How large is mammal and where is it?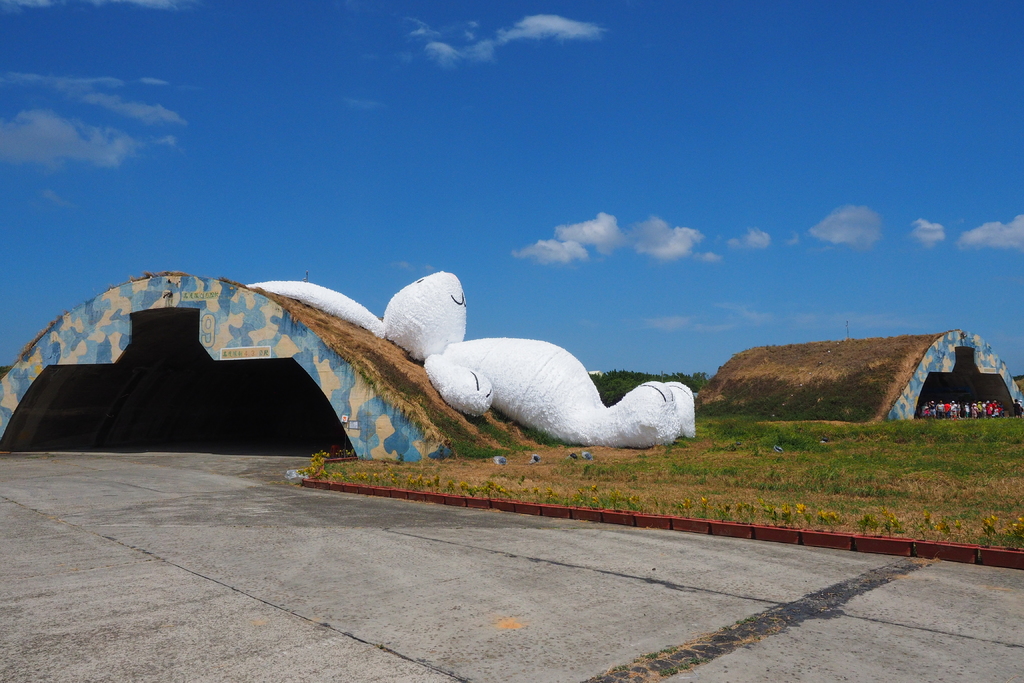
Bounding box: (left=244, top=268, right=697, bottom=450).
